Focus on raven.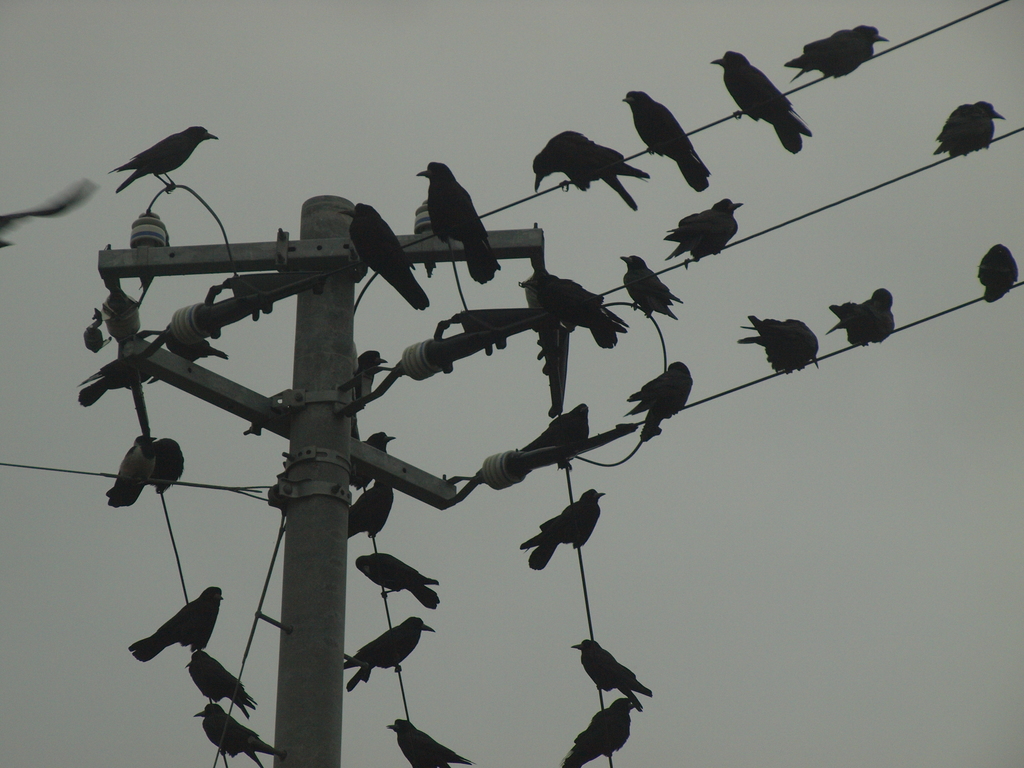
Focused at 546/692/652/767.
